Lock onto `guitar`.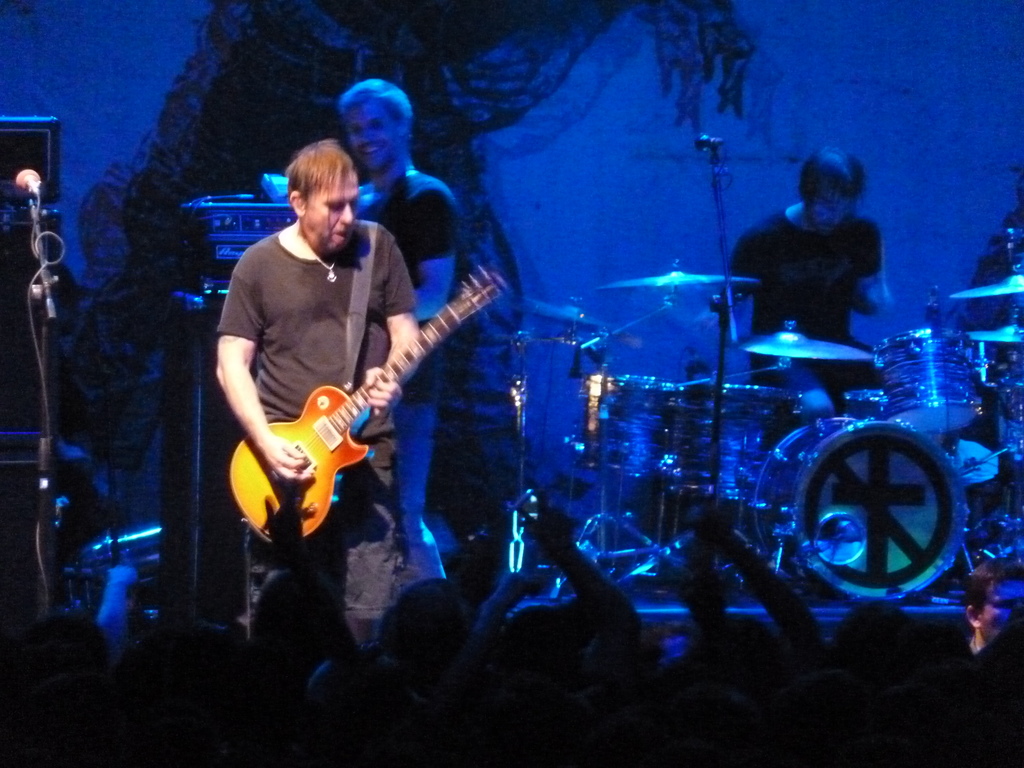
Locked: [210,247,519,564].
